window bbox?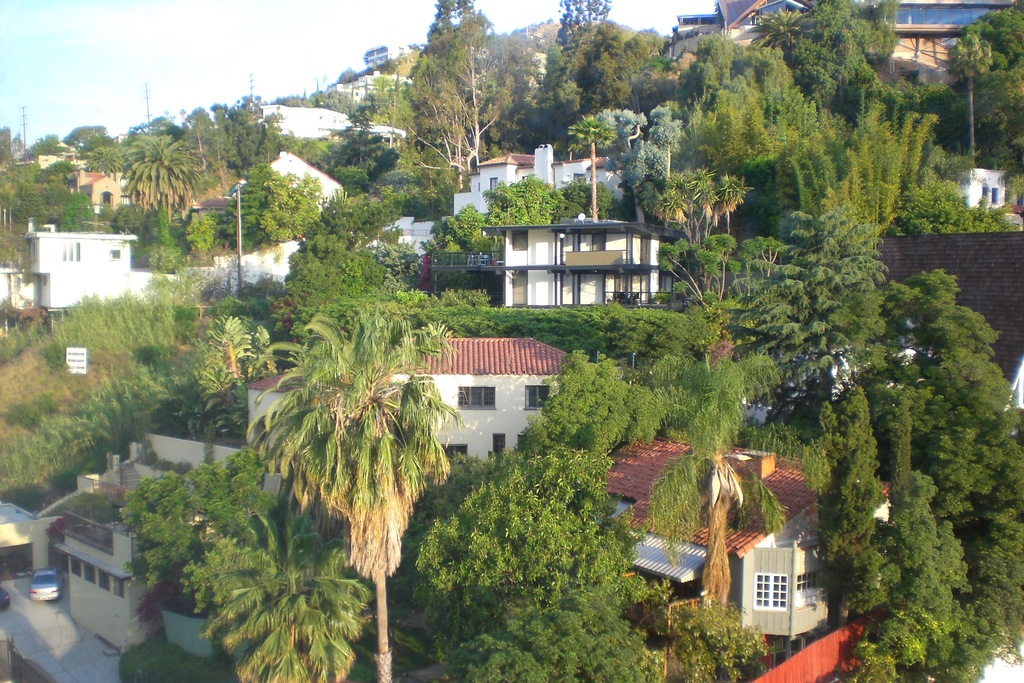
452,381,501,412
